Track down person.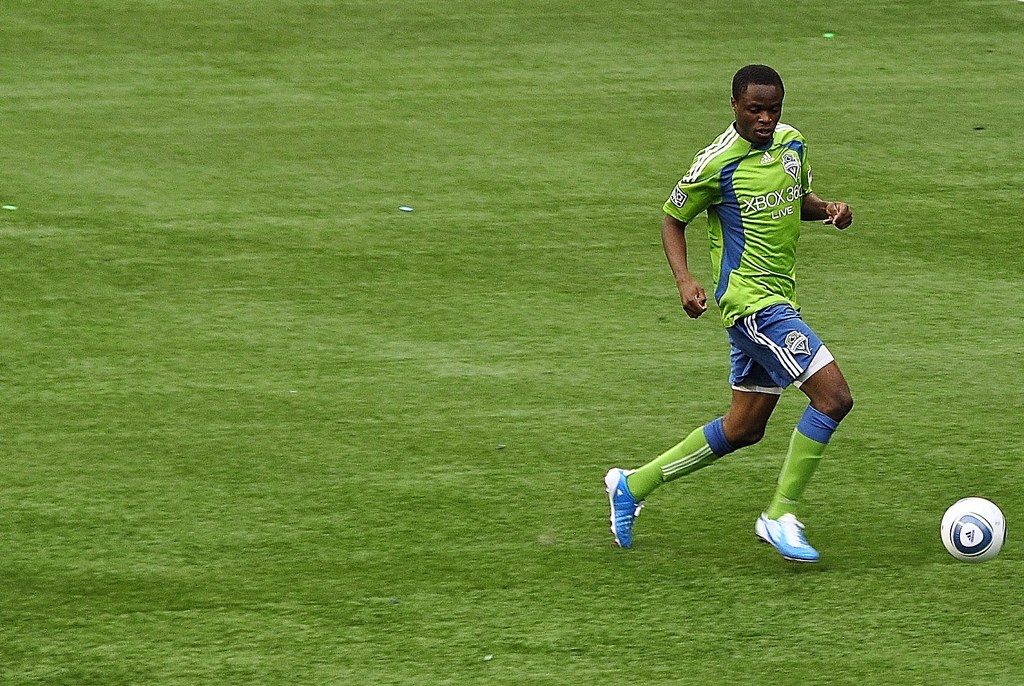
Tracked to {"x1": 639, "y1": 65, "x2": 867, "y2": 589}.
